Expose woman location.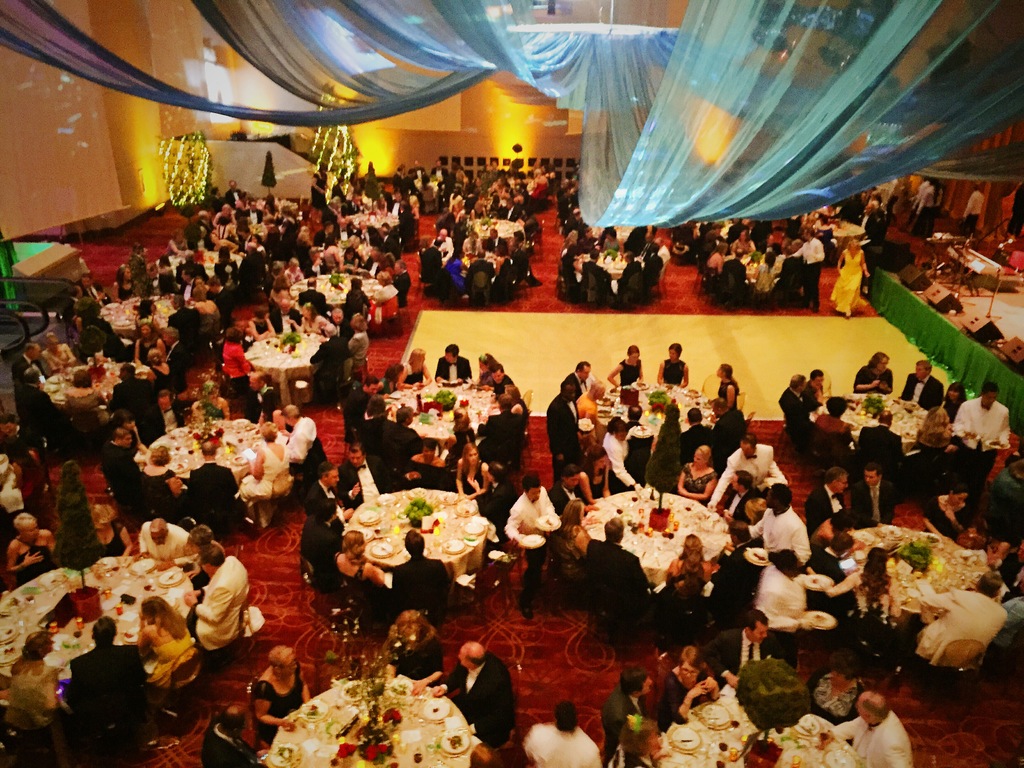
Exposed at detection(113, 261, 141, 302).
